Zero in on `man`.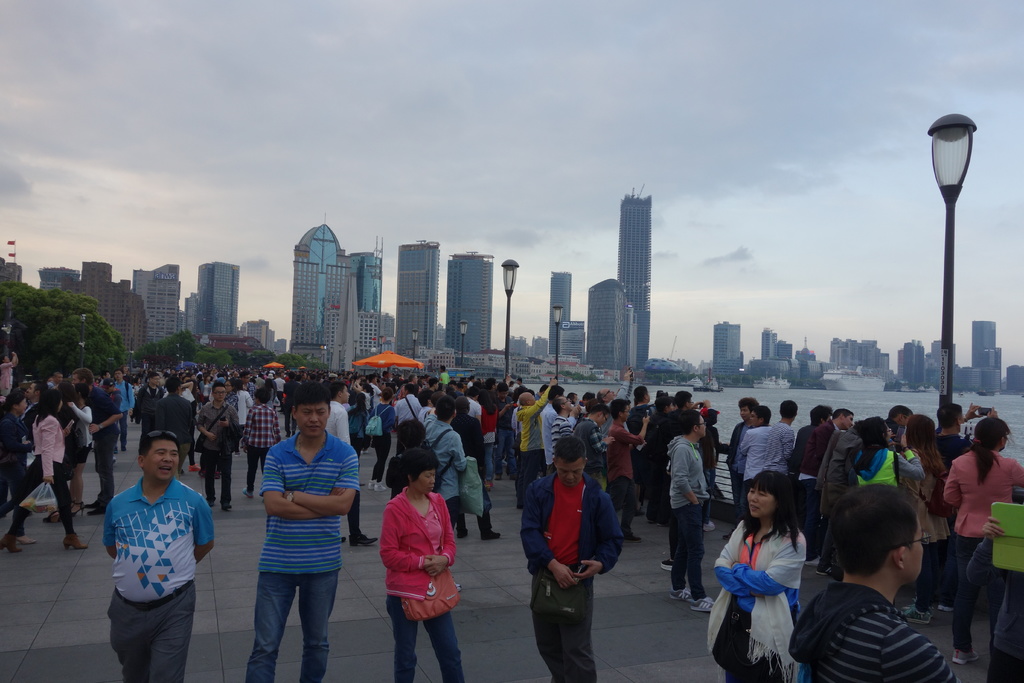
Zeroed in: {"left": 788, "top": 407, "right": 835, "bottom": 507}.
